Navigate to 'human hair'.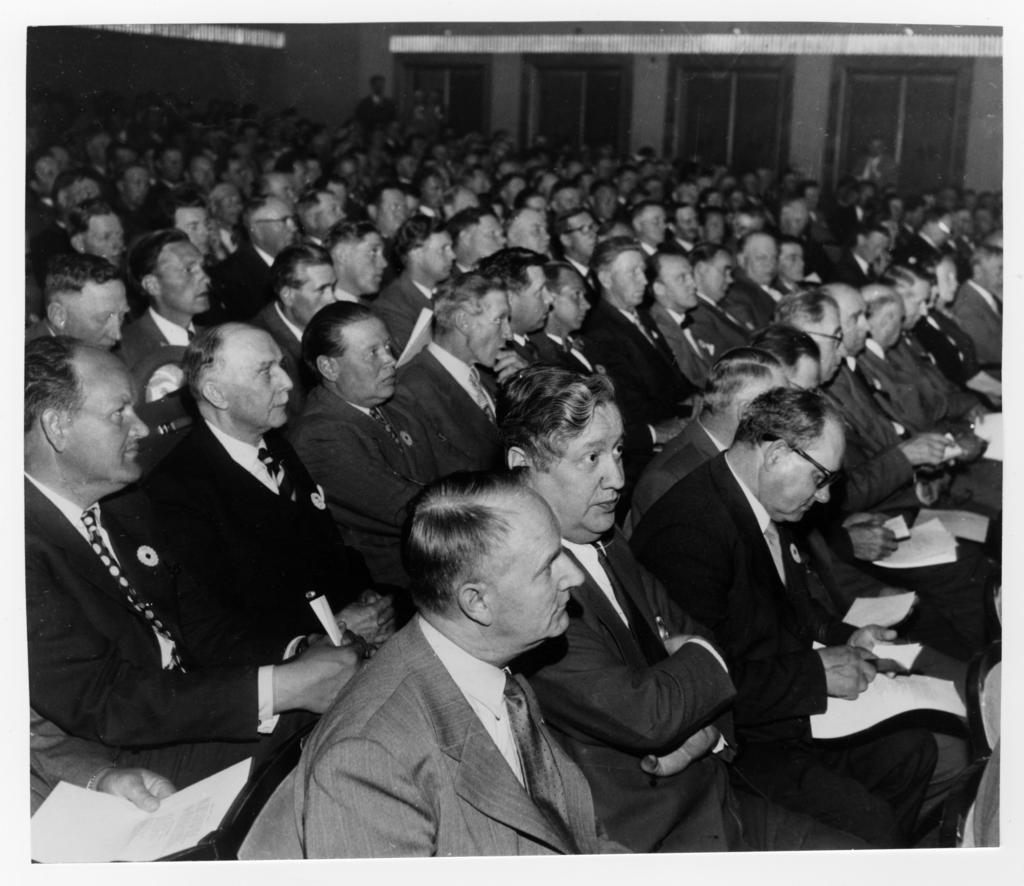
Navigation target: pyautogui.locateOnScreen(661, 204, 687, 221).
